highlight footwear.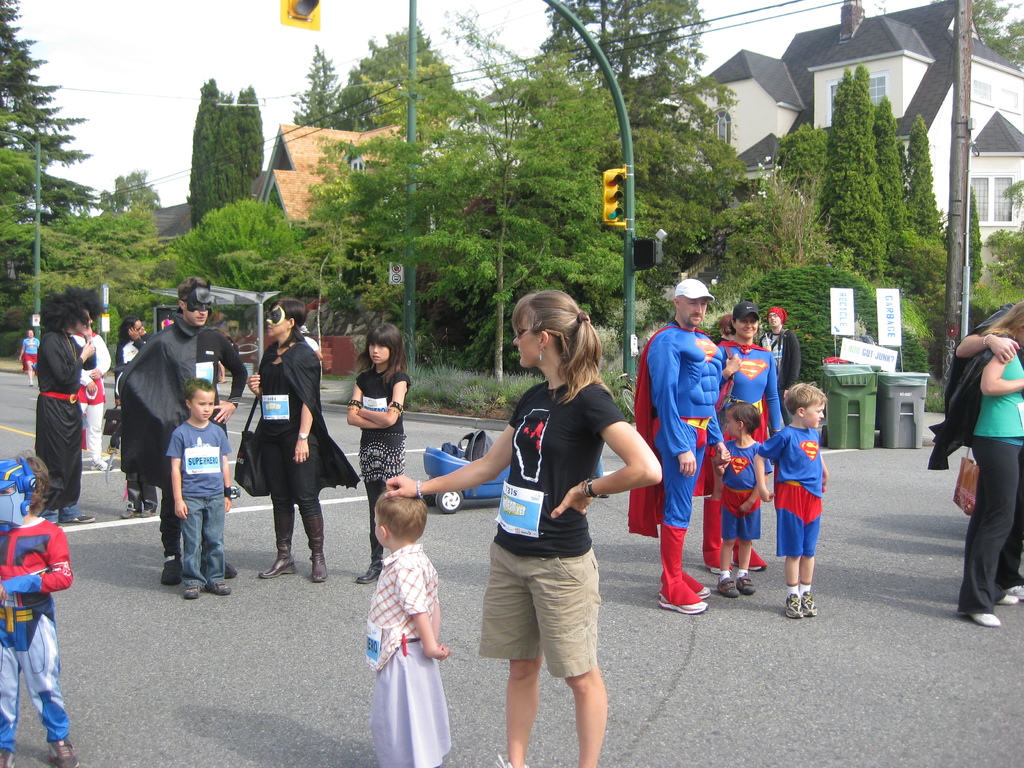
Highlighted region: rect(1015, 586, 1023, 596).
